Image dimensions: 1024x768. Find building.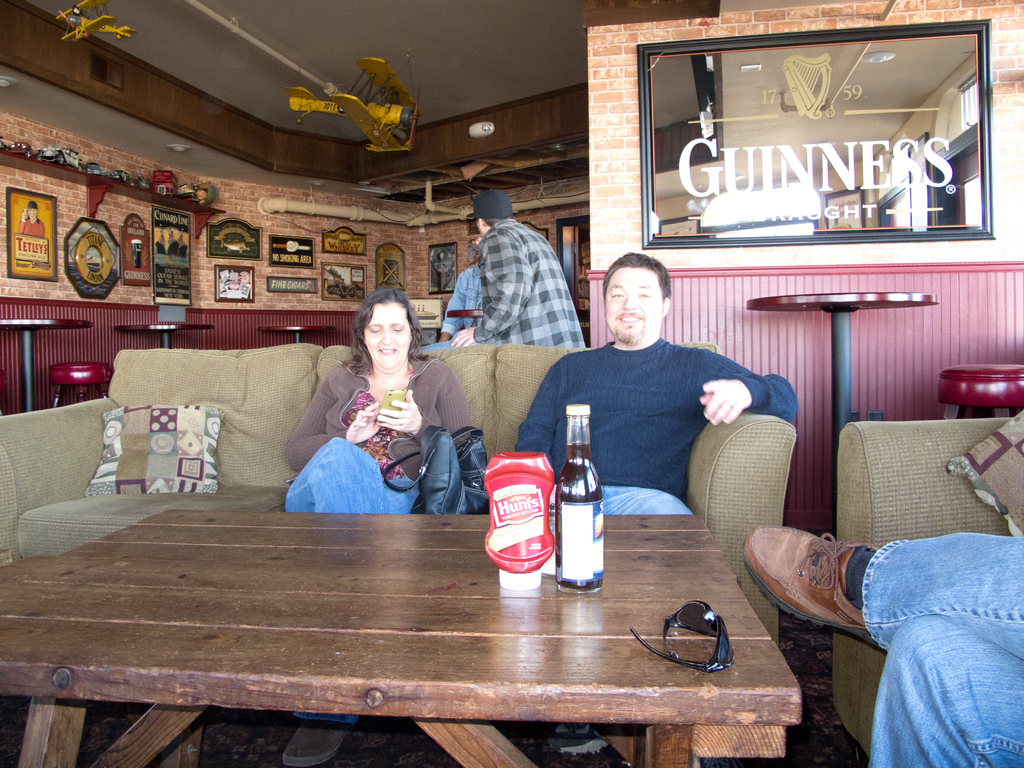
[0,0,1023,767].
